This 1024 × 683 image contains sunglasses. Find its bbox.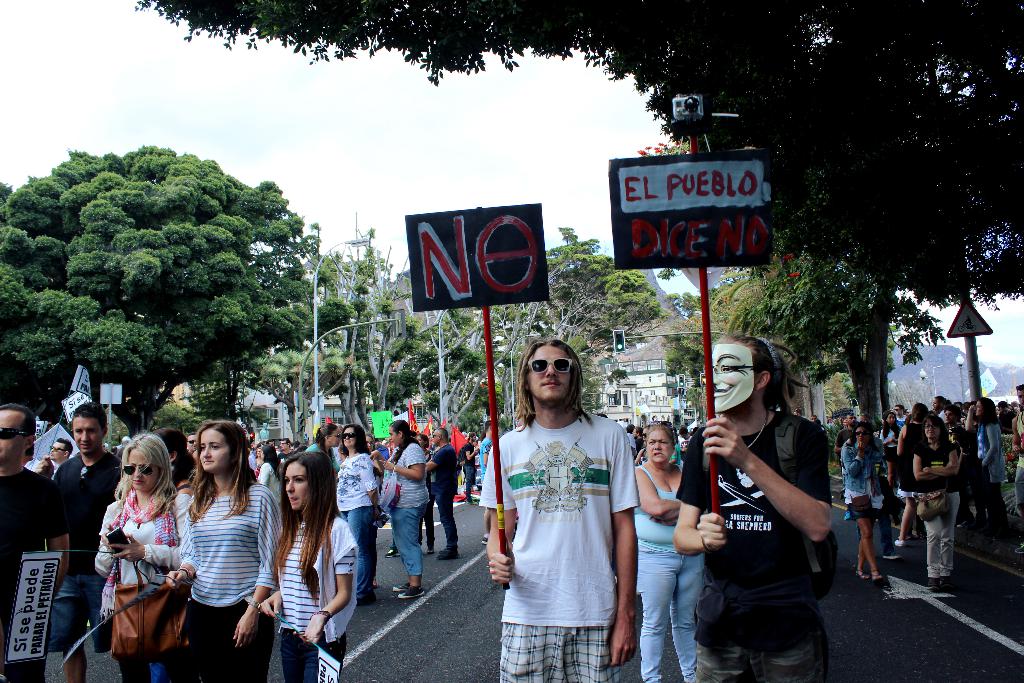
{"left": 0, "top": 431, "right": 31, "bottom": 440}.
